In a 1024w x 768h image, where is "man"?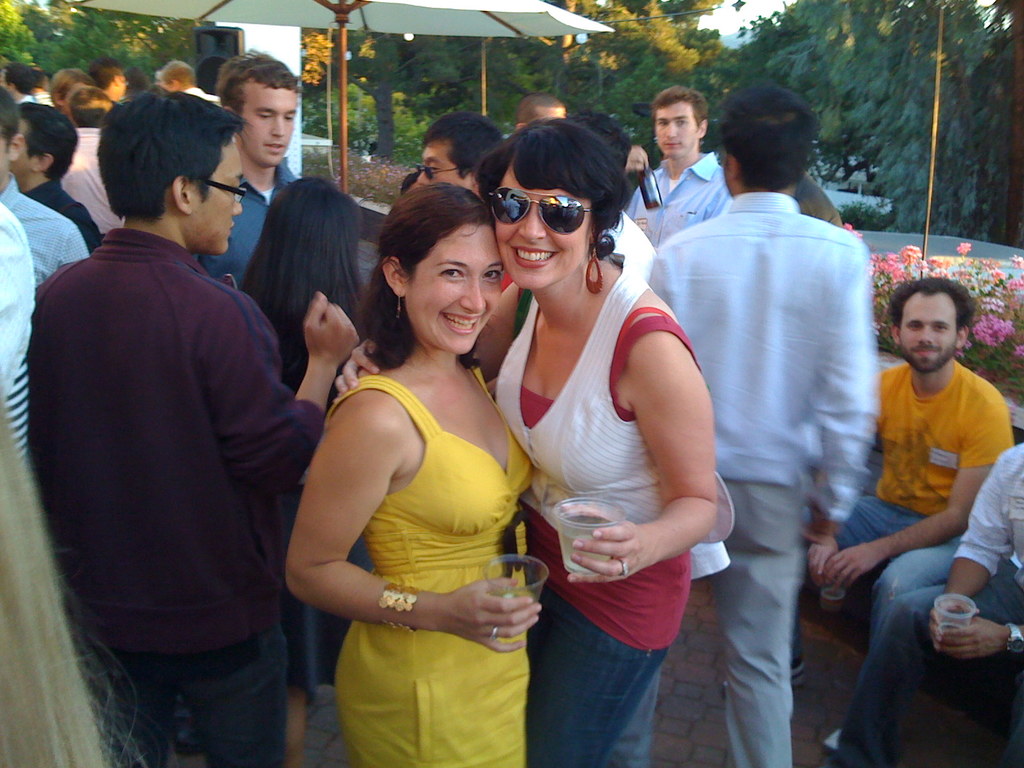
<region>193, 50, 303, 285</region>.
